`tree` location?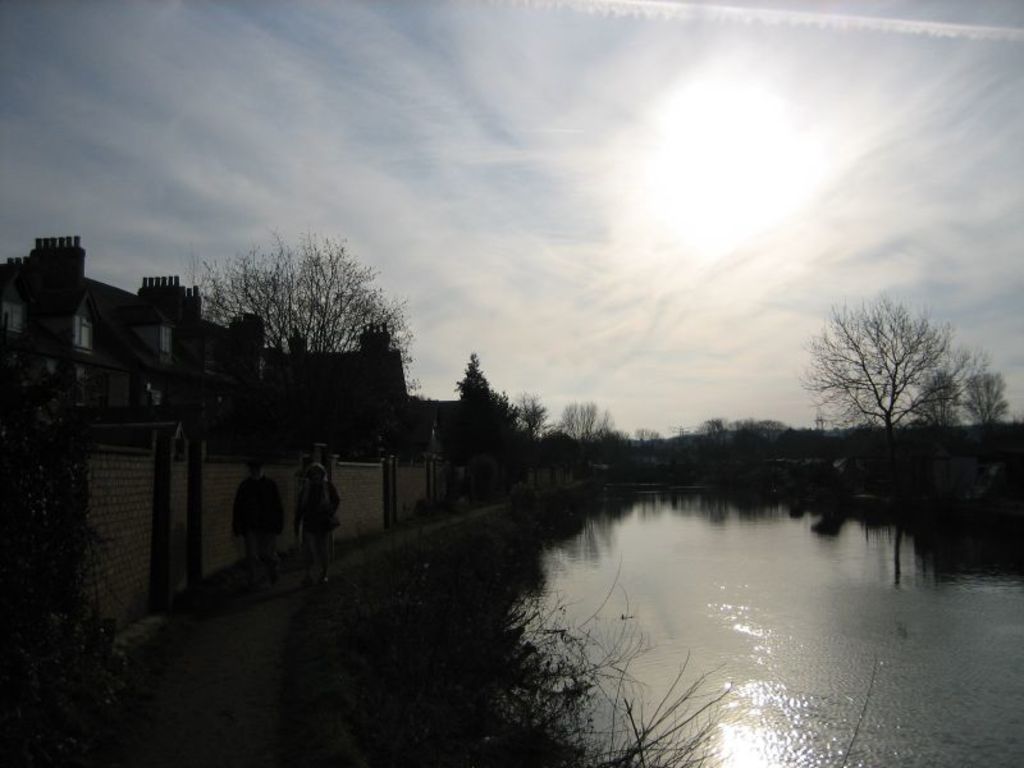
[left=908, top=369, right=963, bottom=447]
